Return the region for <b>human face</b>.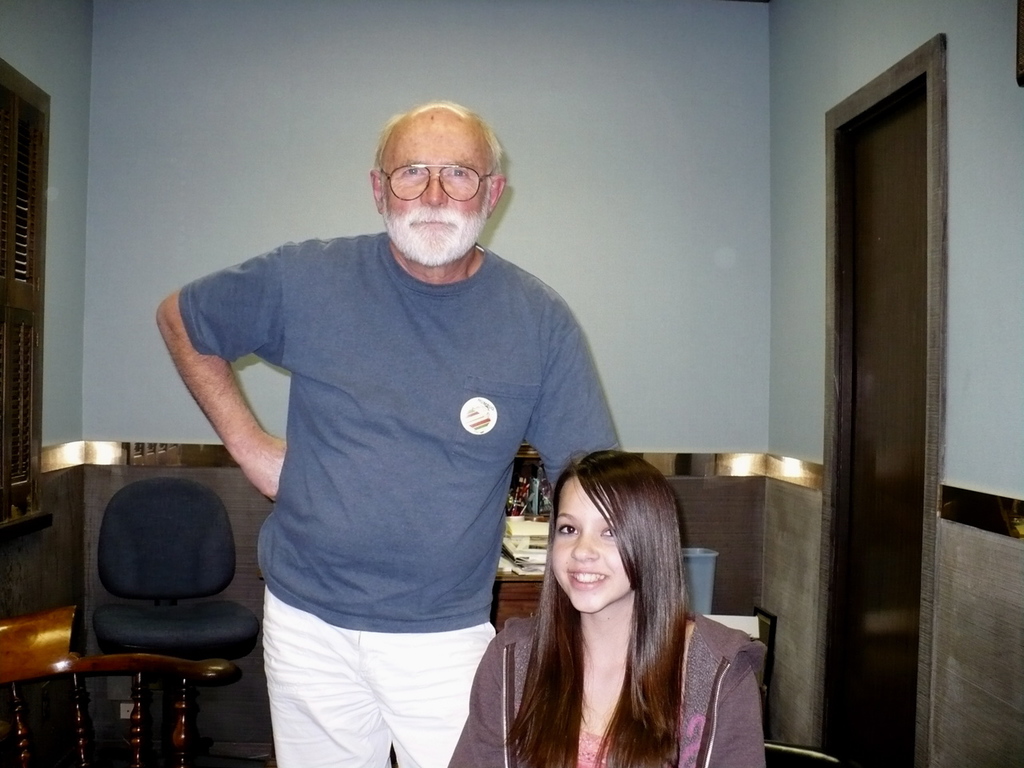
locate(375, 116, 489, 264).
